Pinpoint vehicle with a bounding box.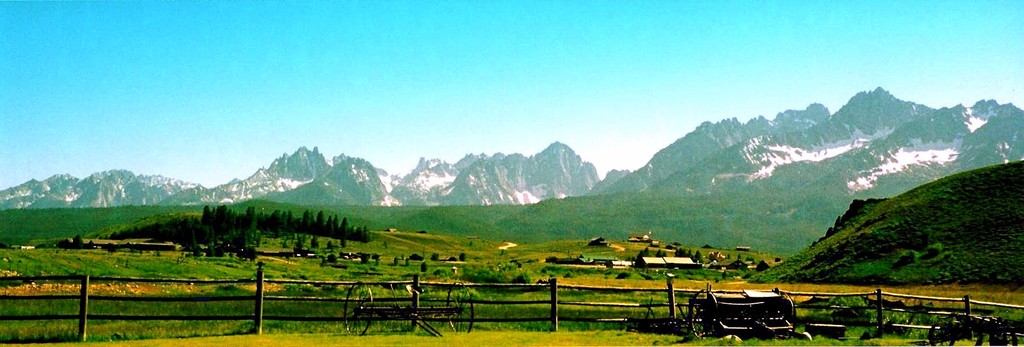
BBox(625, 284, 794, 335).
